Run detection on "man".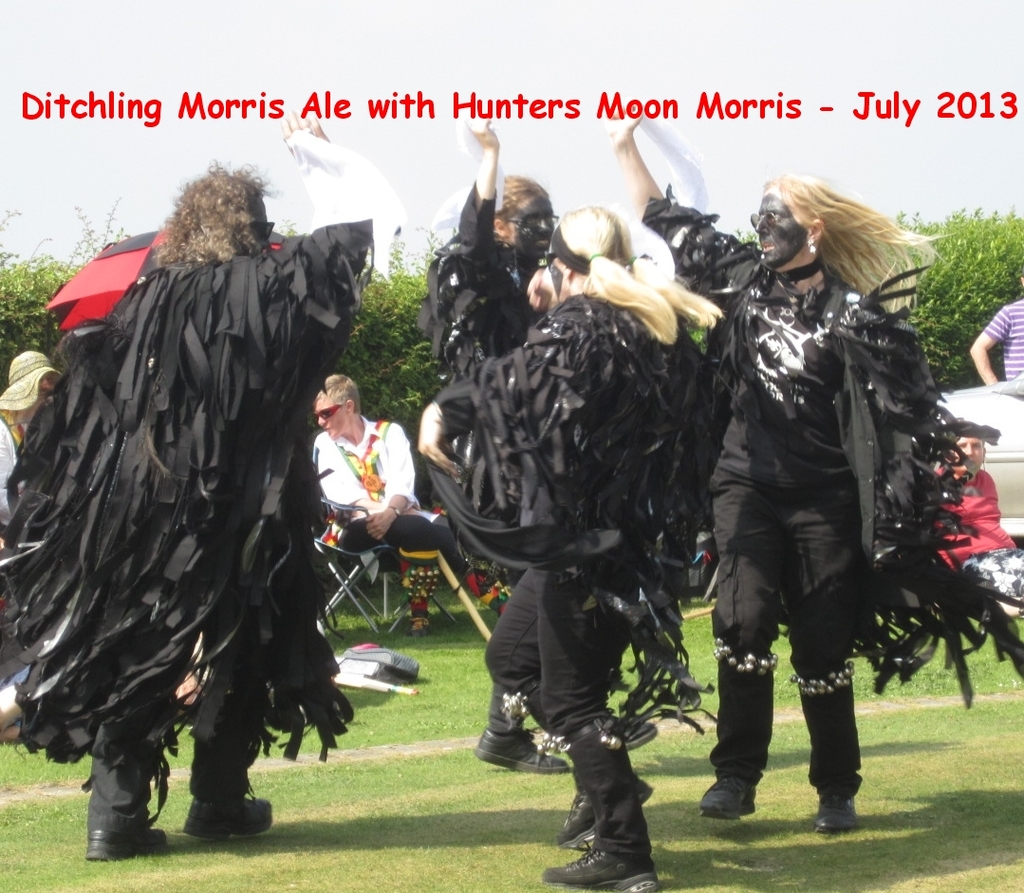
Result: crop(1, 107, 403, 864).
